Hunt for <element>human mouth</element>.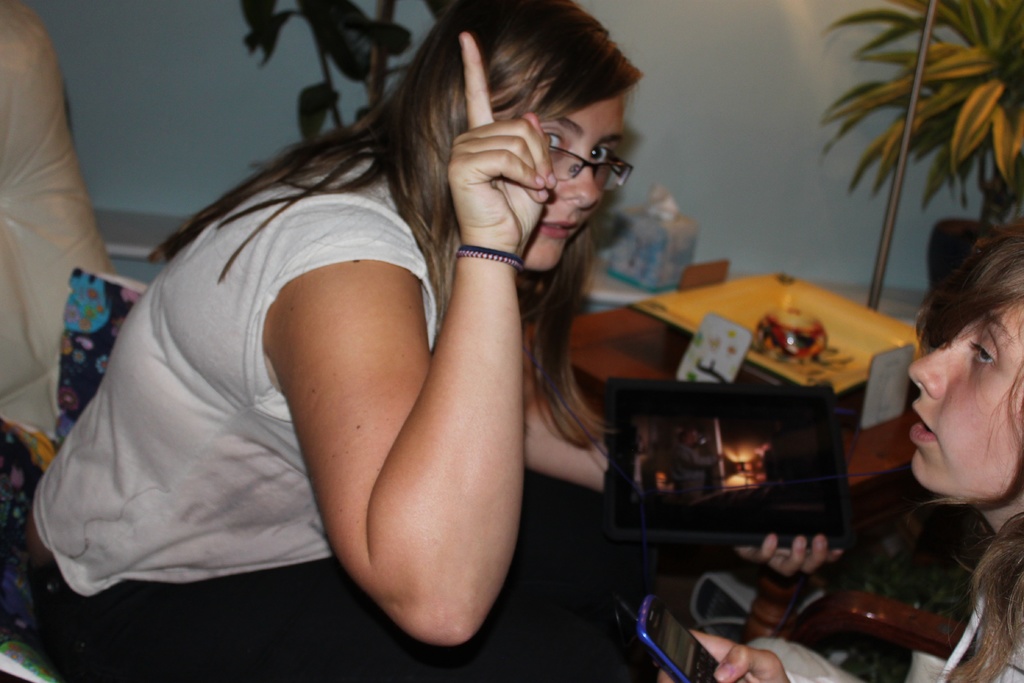
Hunted down at (537, 217, 582, 240).
